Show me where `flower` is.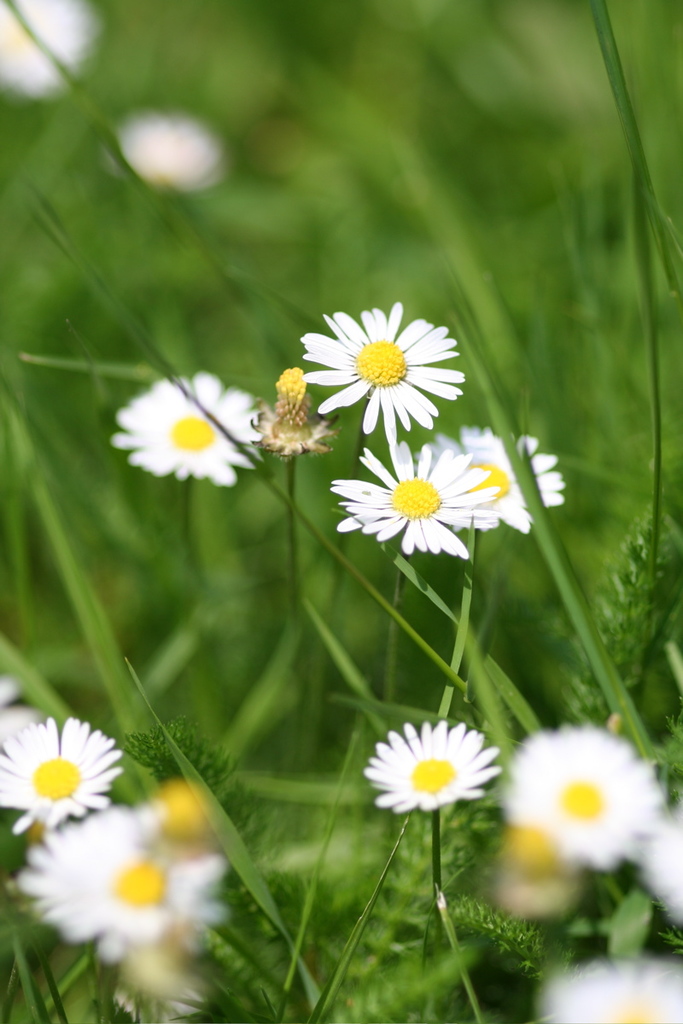
`flower` is at bbox=[106, 358, 275, 484].
